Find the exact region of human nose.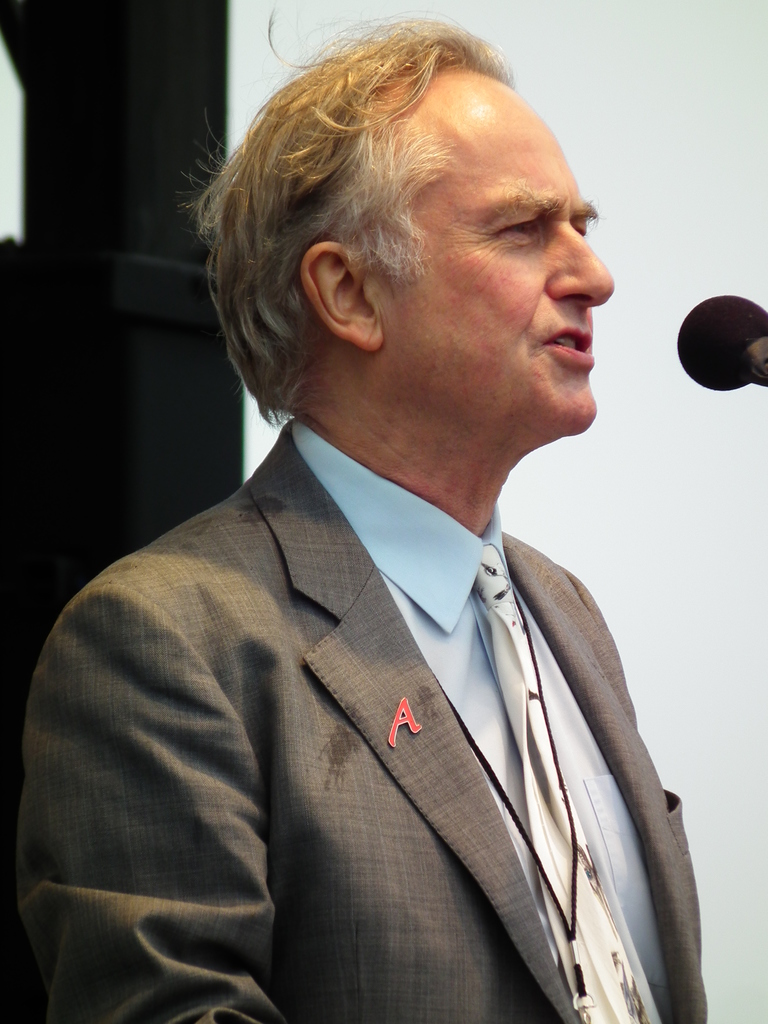
Exact region: box(548, 226, 614, 308).
